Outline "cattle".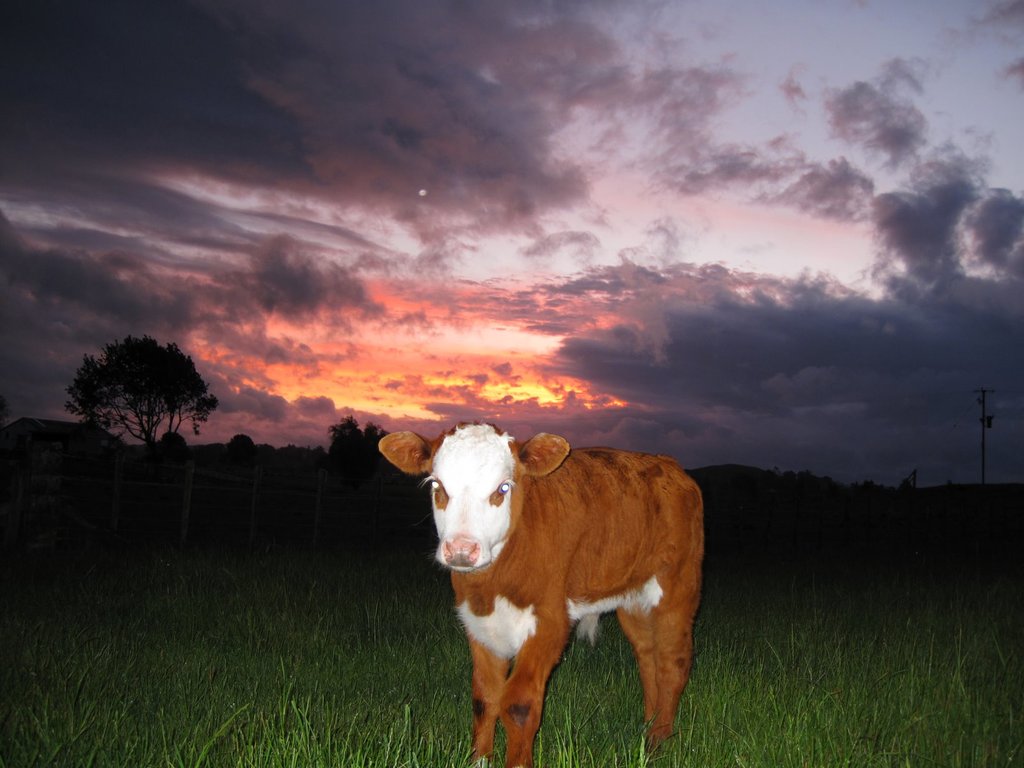
Outline: select_region(387, 408, 722, 753).
